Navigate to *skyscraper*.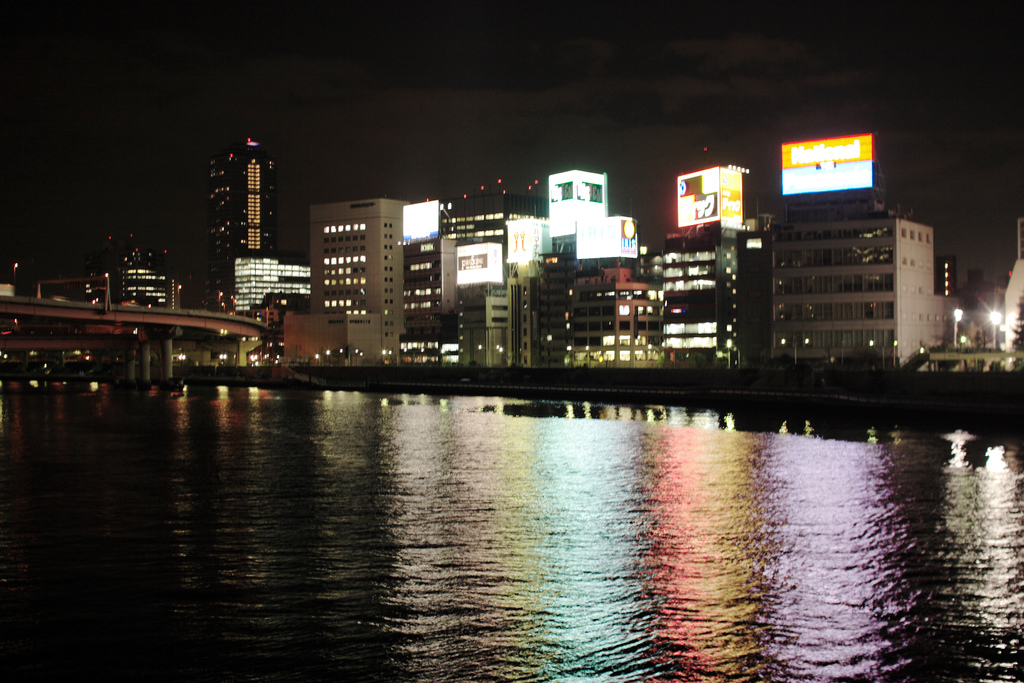
Navigation target: select_region(322, 183, 452, 345).
